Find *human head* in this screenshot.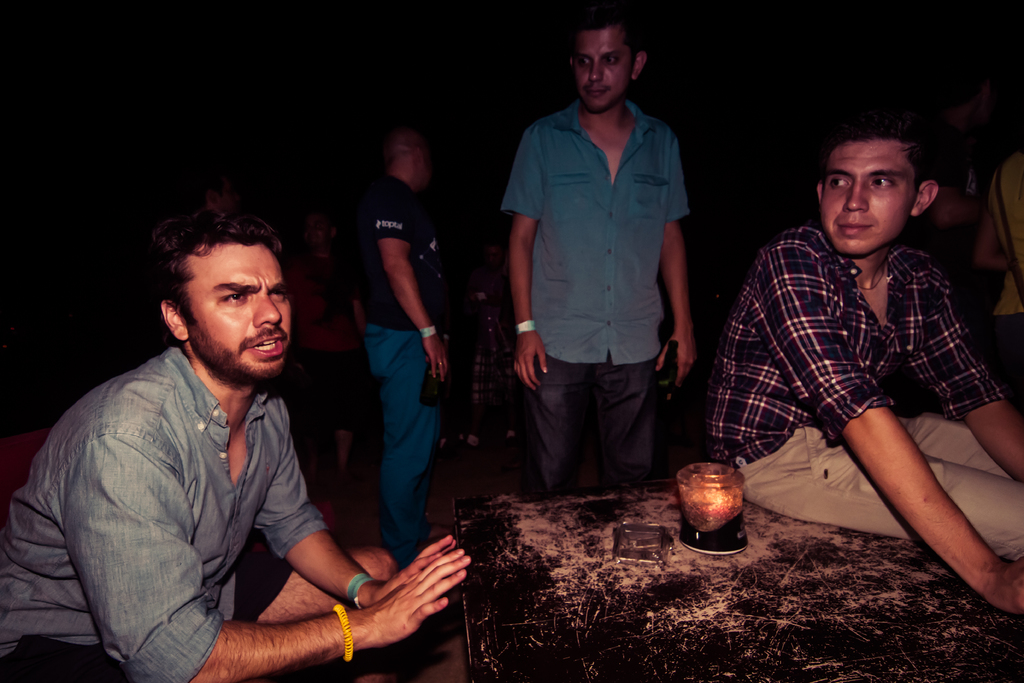
The bounding box for *human head* is rect(564, 19, 648, 109).
